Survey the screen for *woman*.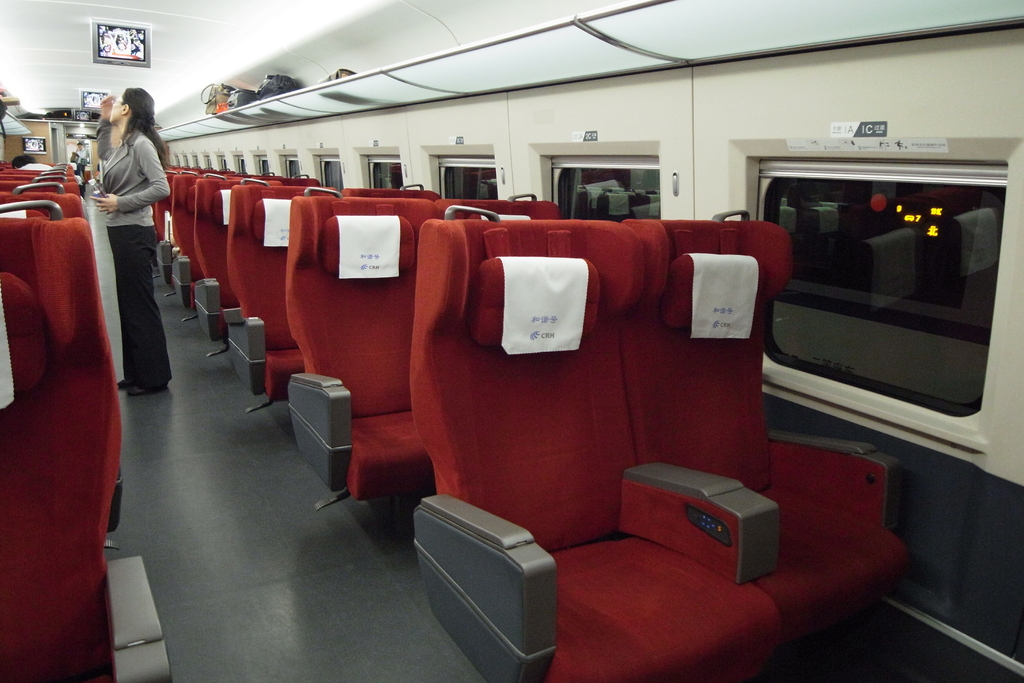
Survey found: left=88, top=82, right=172, bottom=401.
